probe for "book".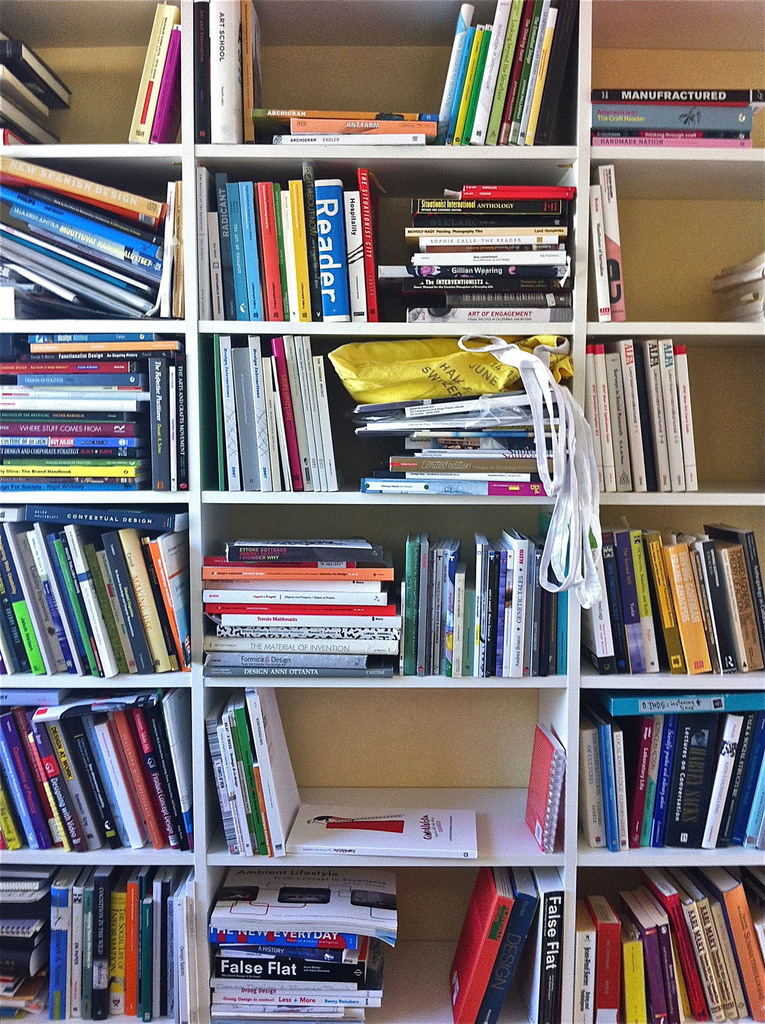
Probe result: <bbox>523, 714, 571, 861</bbox>.
